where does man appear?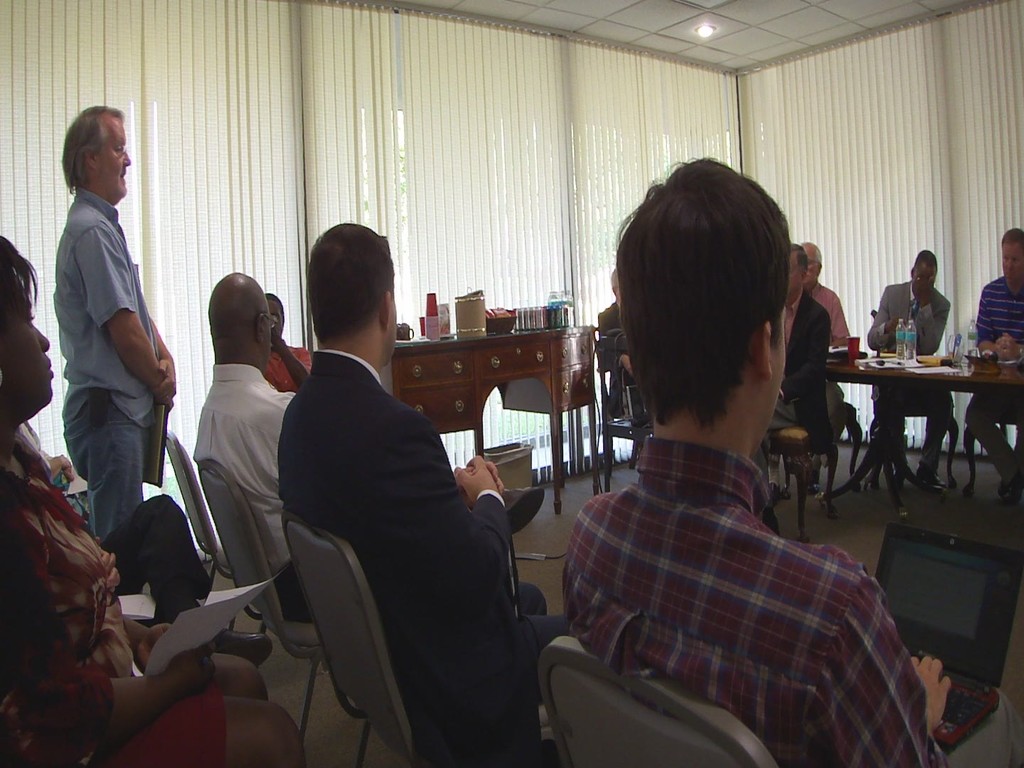
Appears at 797, 239, 845, 345.
